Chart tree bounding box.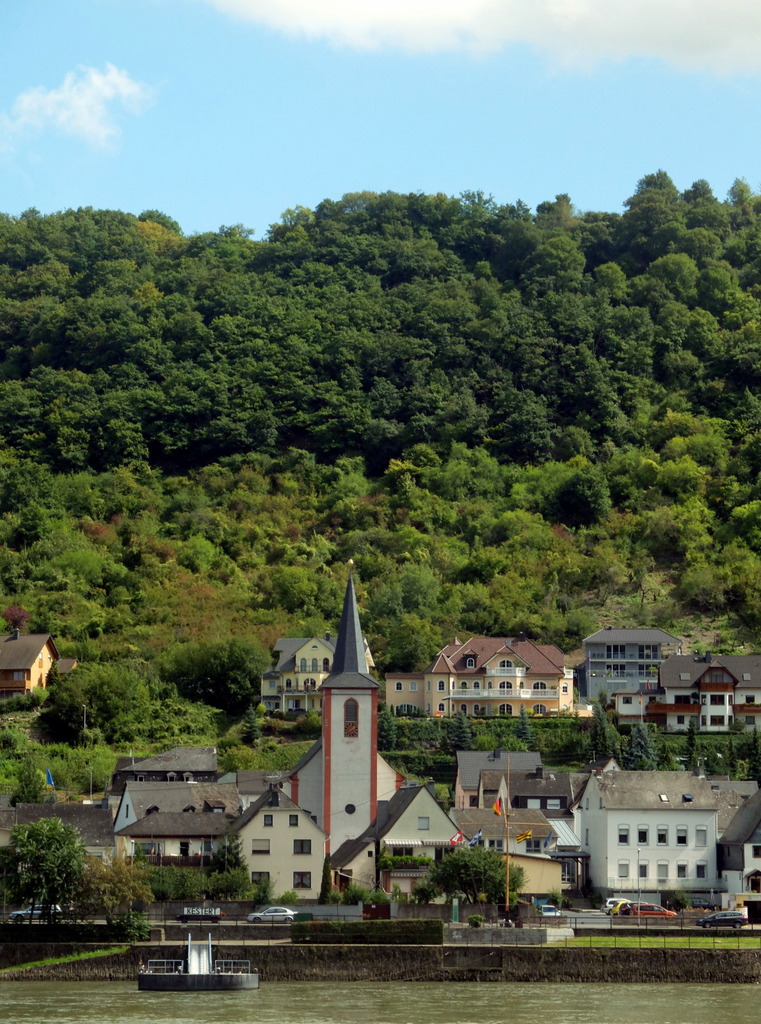
Charted: [x1=353, y1=561, x2=451, y2=652].
